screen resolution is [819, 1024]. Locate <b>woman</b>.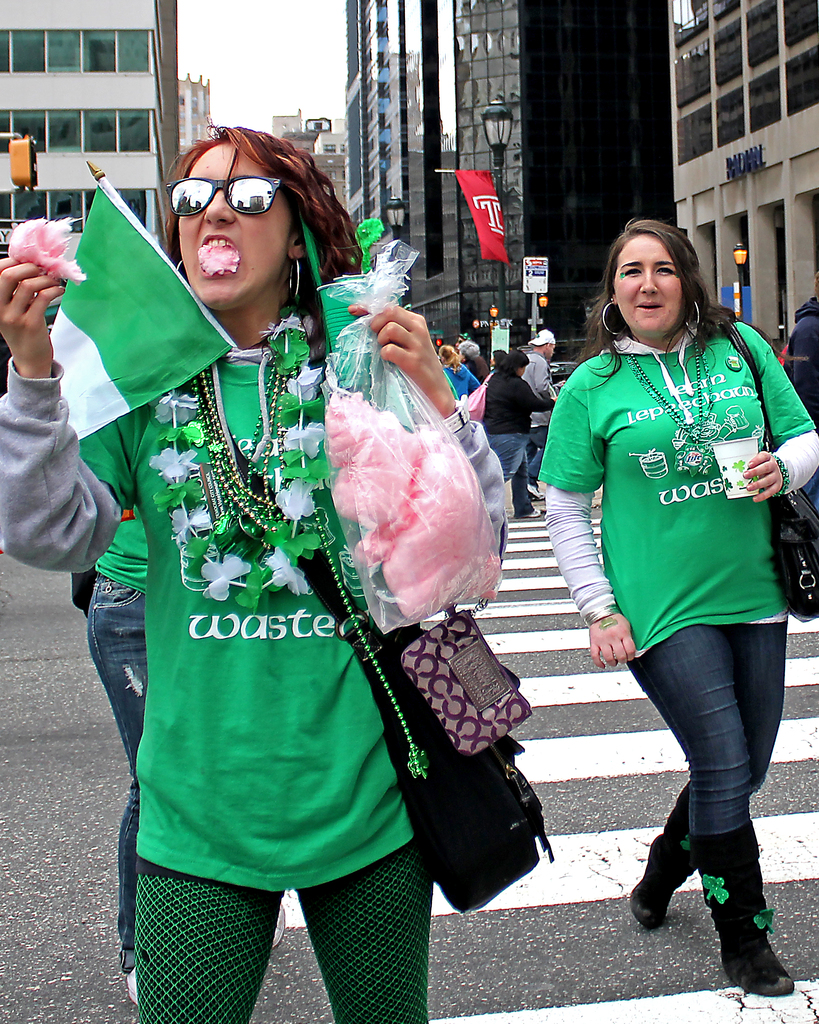
{"x1": 79, "y1": 83, "x2": 489, "y2": 996}.
